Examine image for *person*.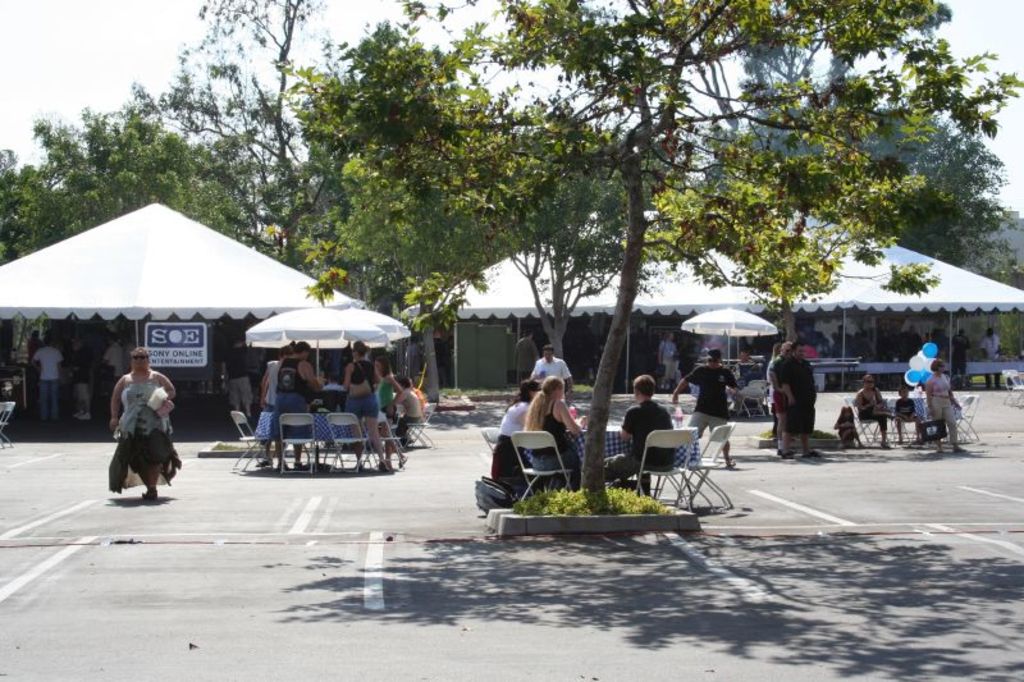
Examination result: locate(899, 383, 924, 441).
